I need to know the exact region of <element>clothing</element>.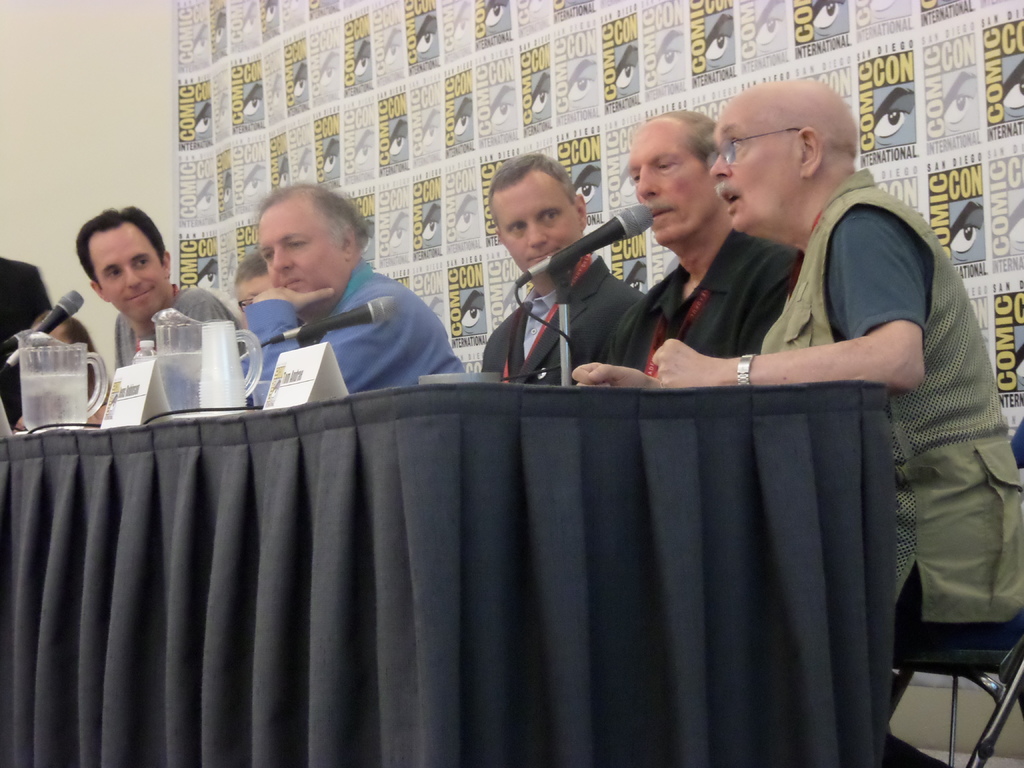
Region: region(753, 164, 1023, 657).
